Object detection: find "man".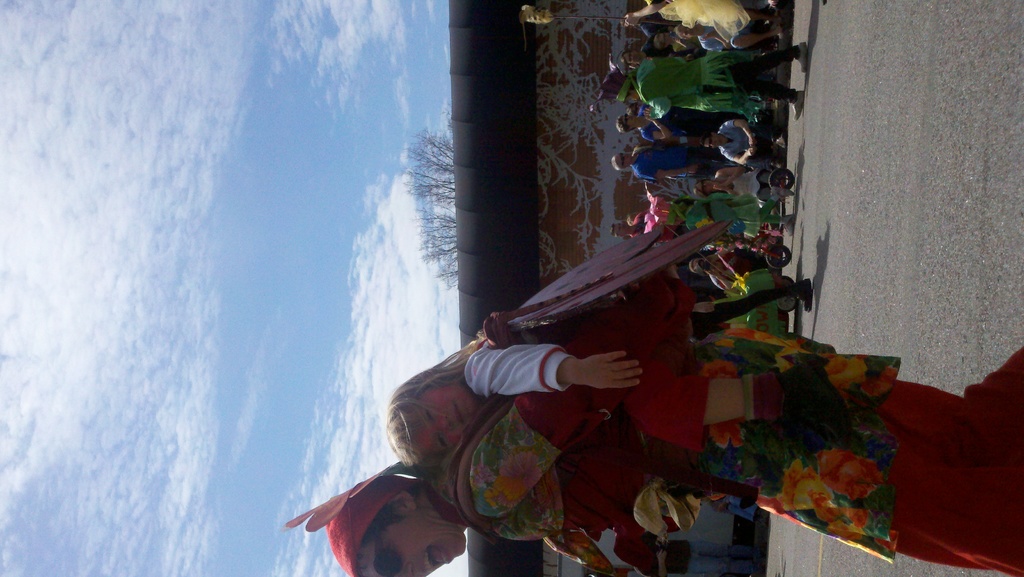
(x1=616, y1=105, x2=786, y2=145).
